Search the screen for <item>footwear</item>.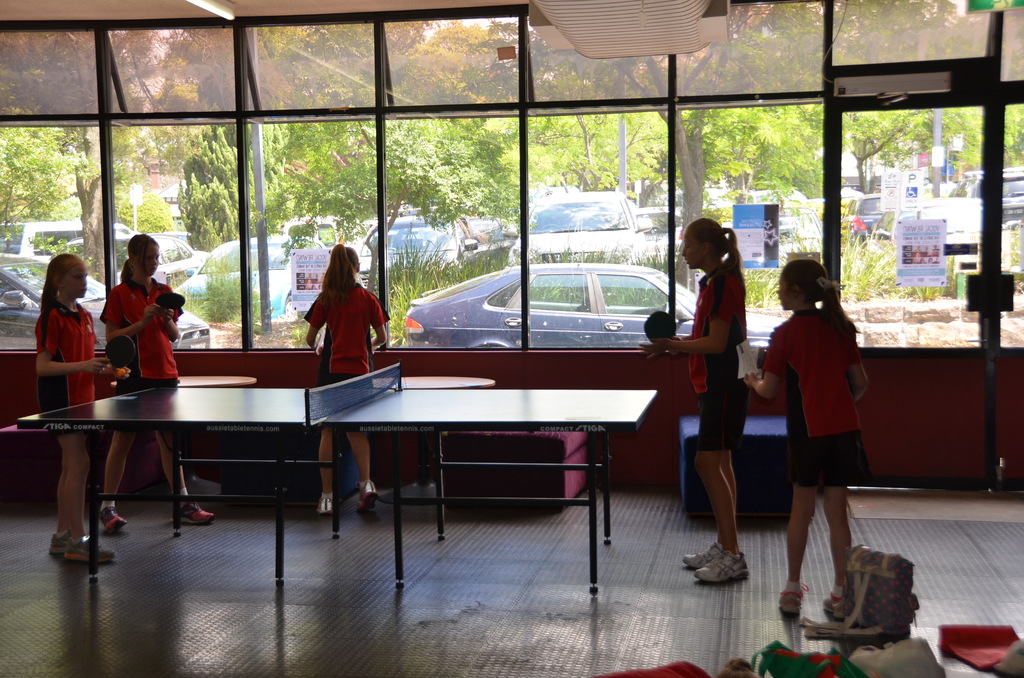
Found at [left=98, top=510, right=122, bottom=536].
